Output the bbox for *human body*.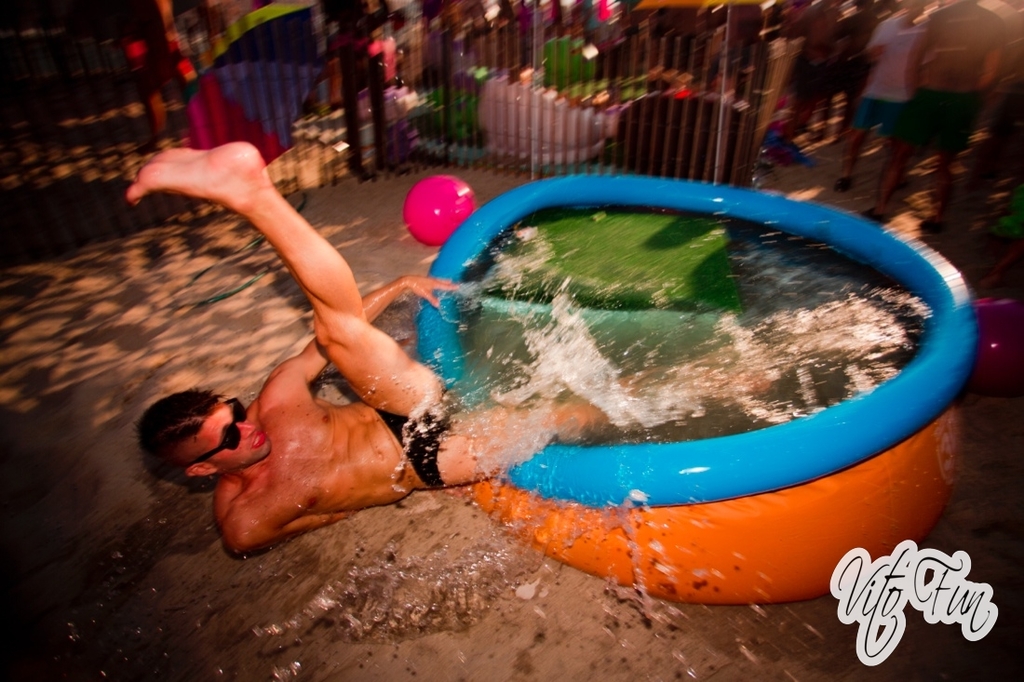
locate(140, 140, 872, 556).
